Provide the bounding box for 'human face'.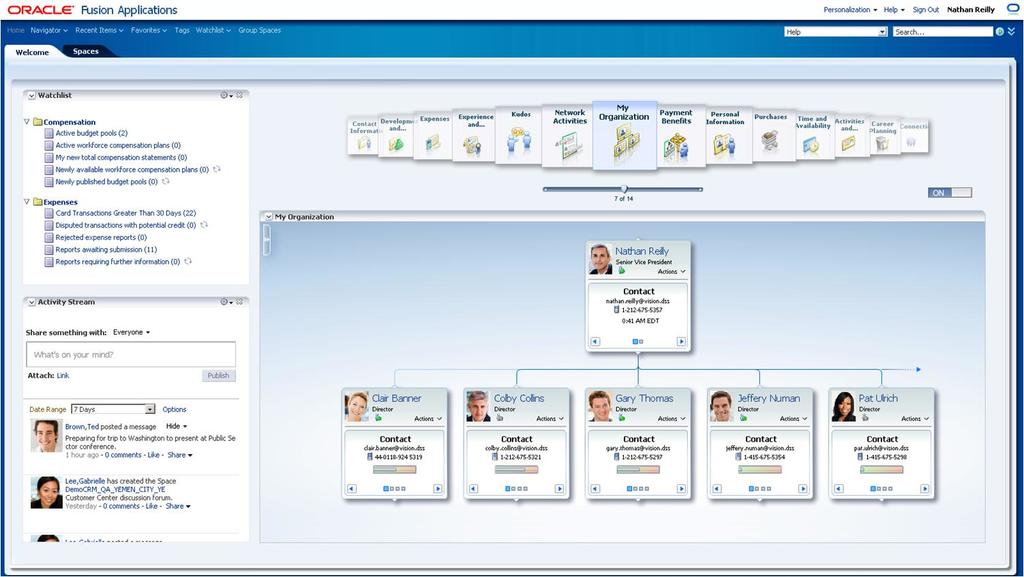
[x1=35, y1=421, x2=55, y2=446].
